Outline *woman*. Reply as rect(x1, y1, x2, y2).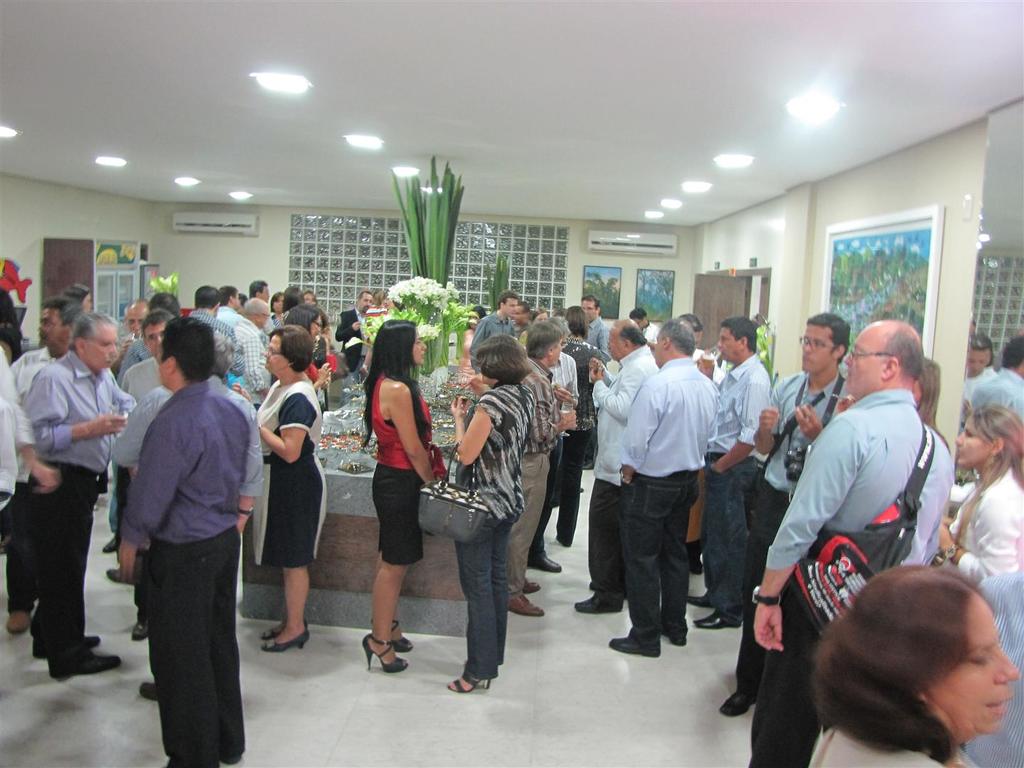
rect(449, 333, 536, 688).
